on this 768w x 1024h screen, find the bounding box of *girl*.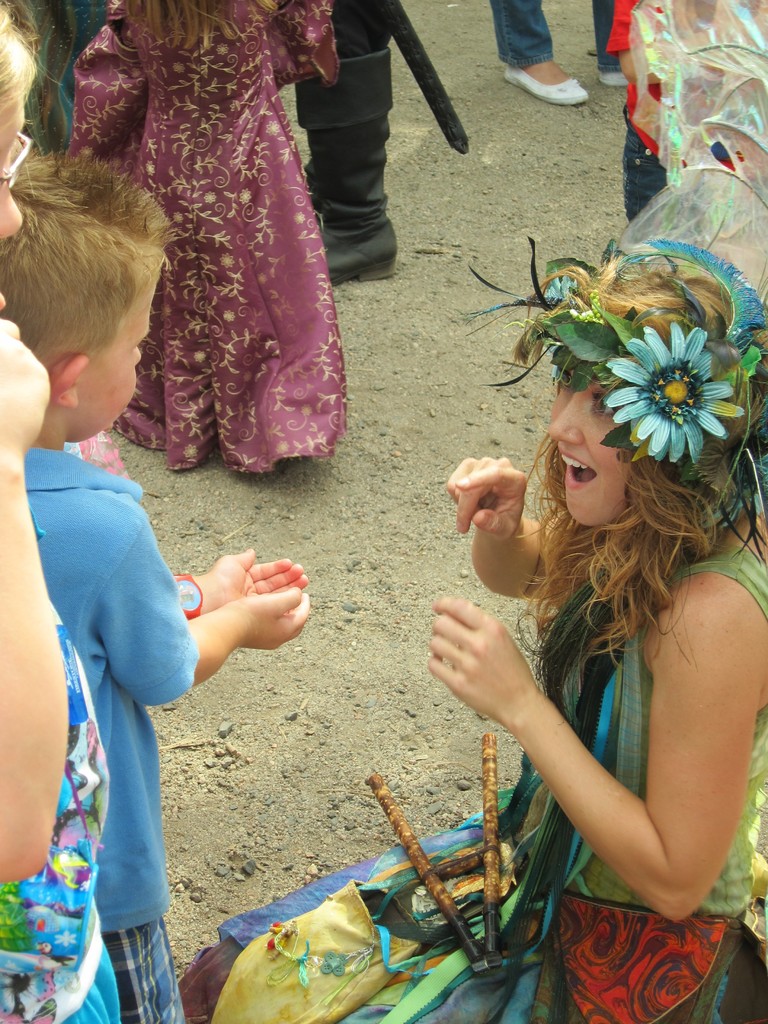
Bounding box: bbox(58, 0, 337, 472).
